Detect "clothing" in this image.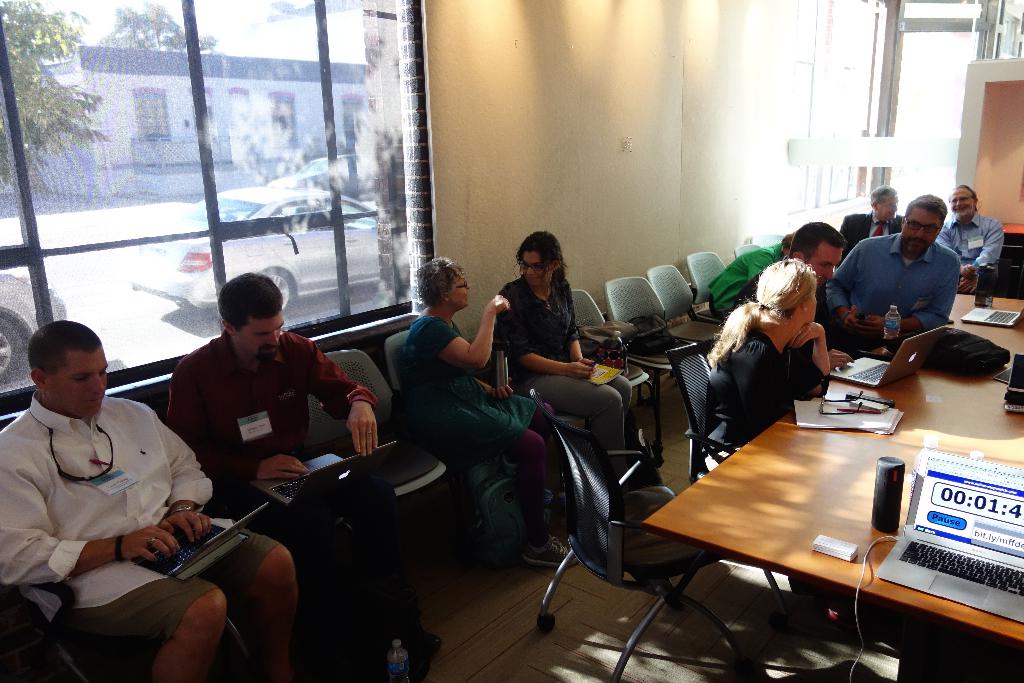
Detection: locate(403, 312, 551, 538).
